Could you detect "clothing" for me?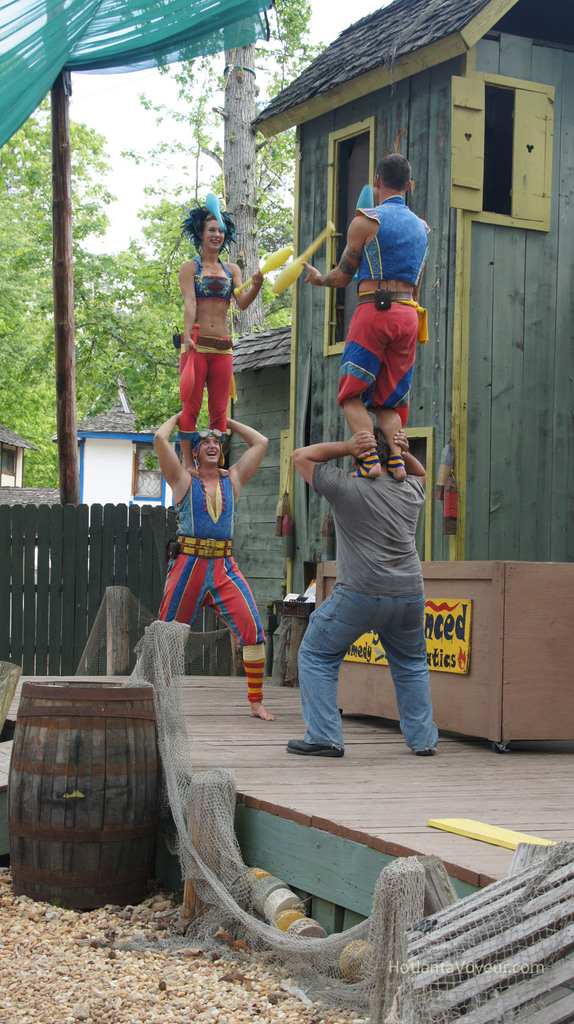
Detection result: bbox(300, 460, 433, 750).
